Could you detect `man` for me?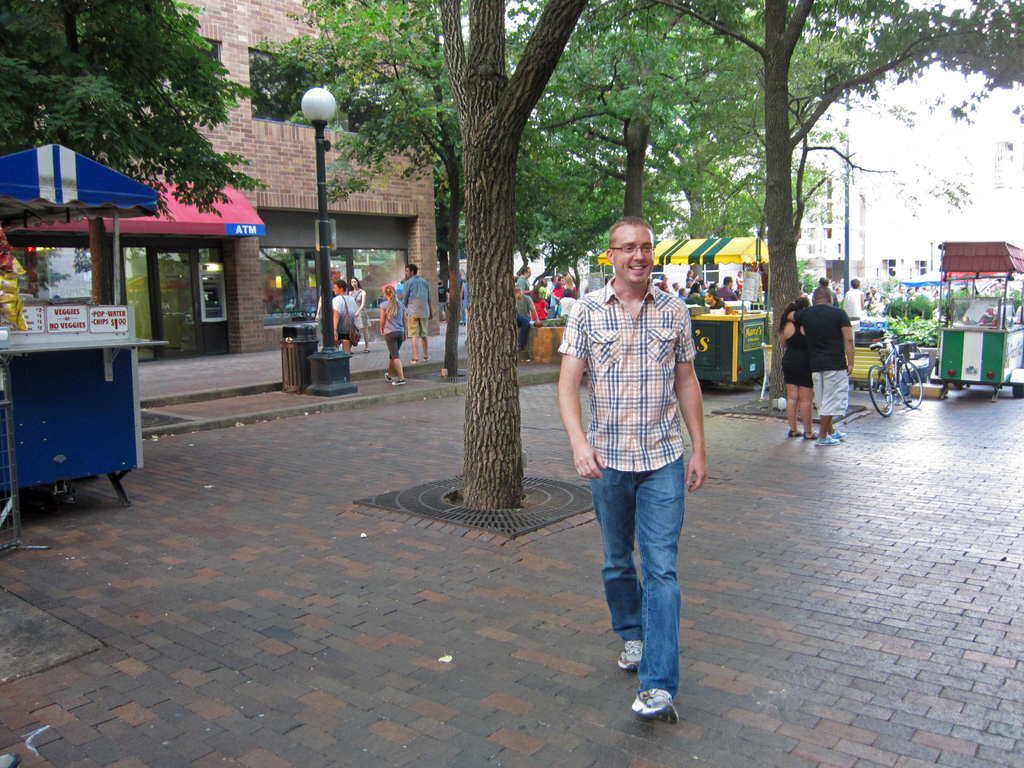
Detection result: detection(399, 263, 429, 362).
